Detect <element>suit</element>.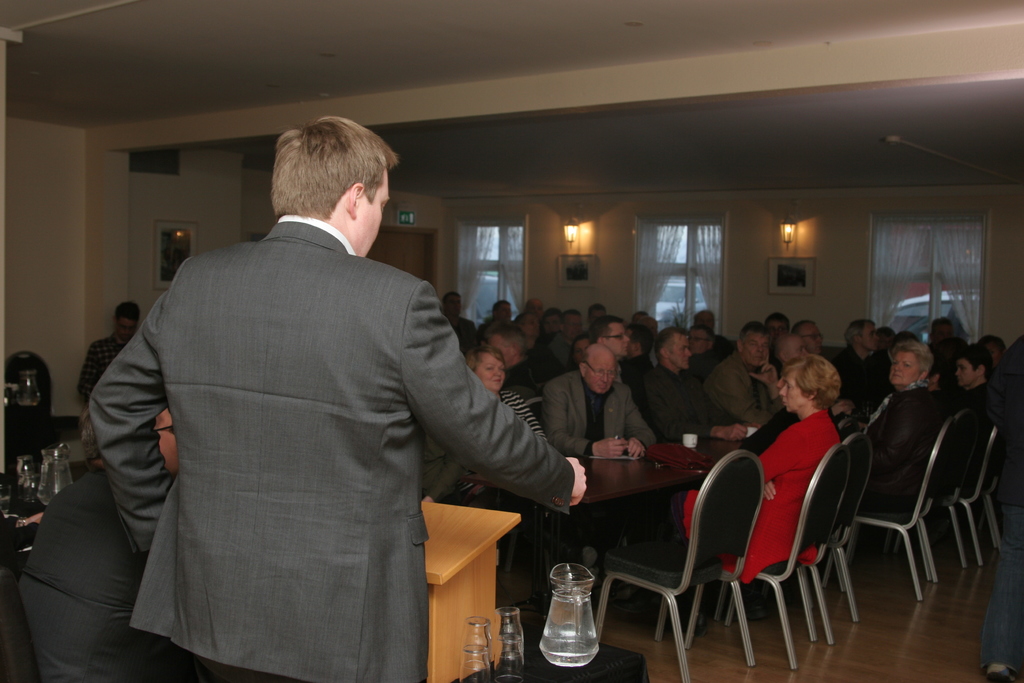
Detected at <box>20,472,189,682</box>.
